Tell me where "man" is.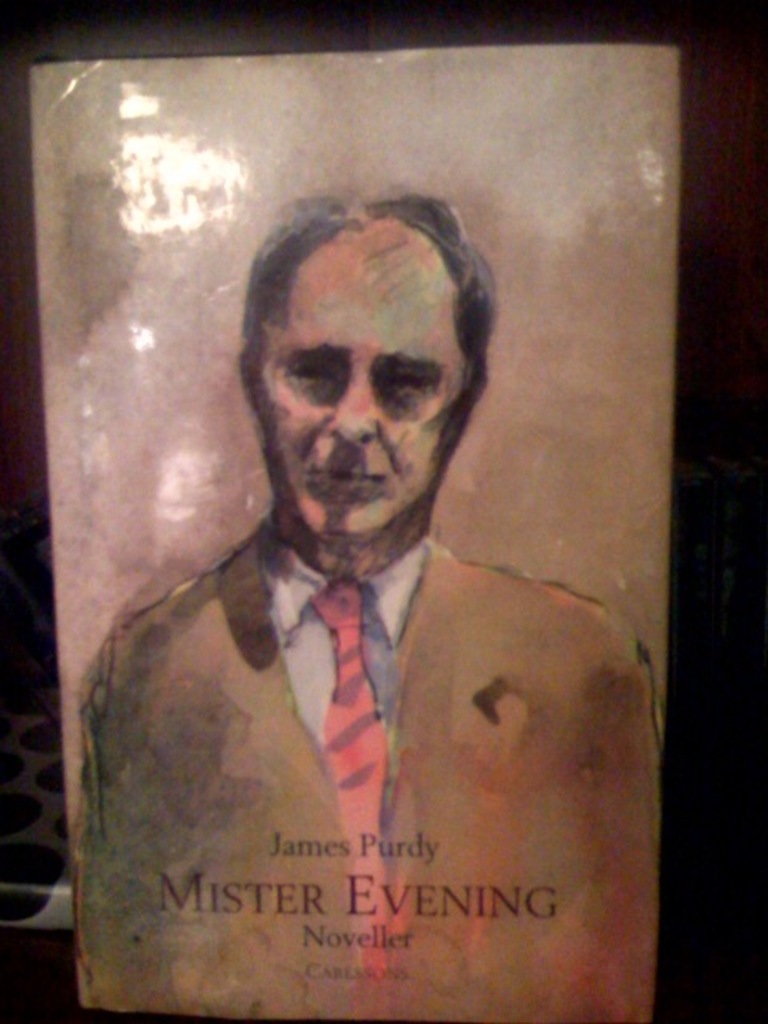
"man" is at 72,190,669,1014.
